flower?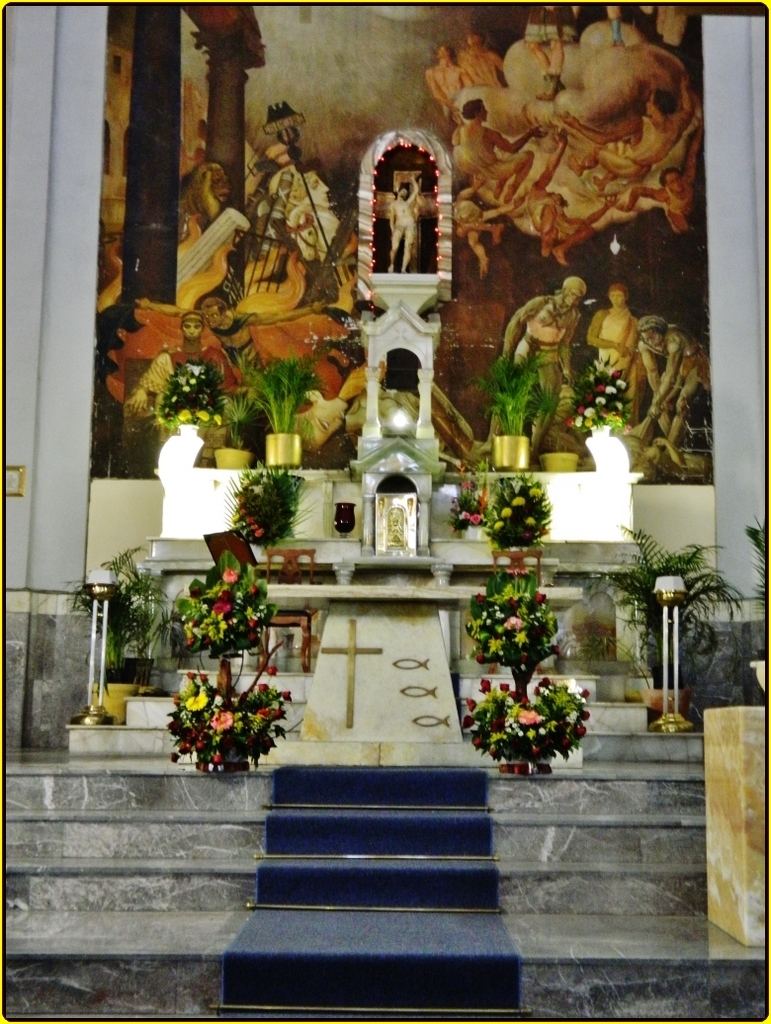
Rect(261, 709, 266, 714)
